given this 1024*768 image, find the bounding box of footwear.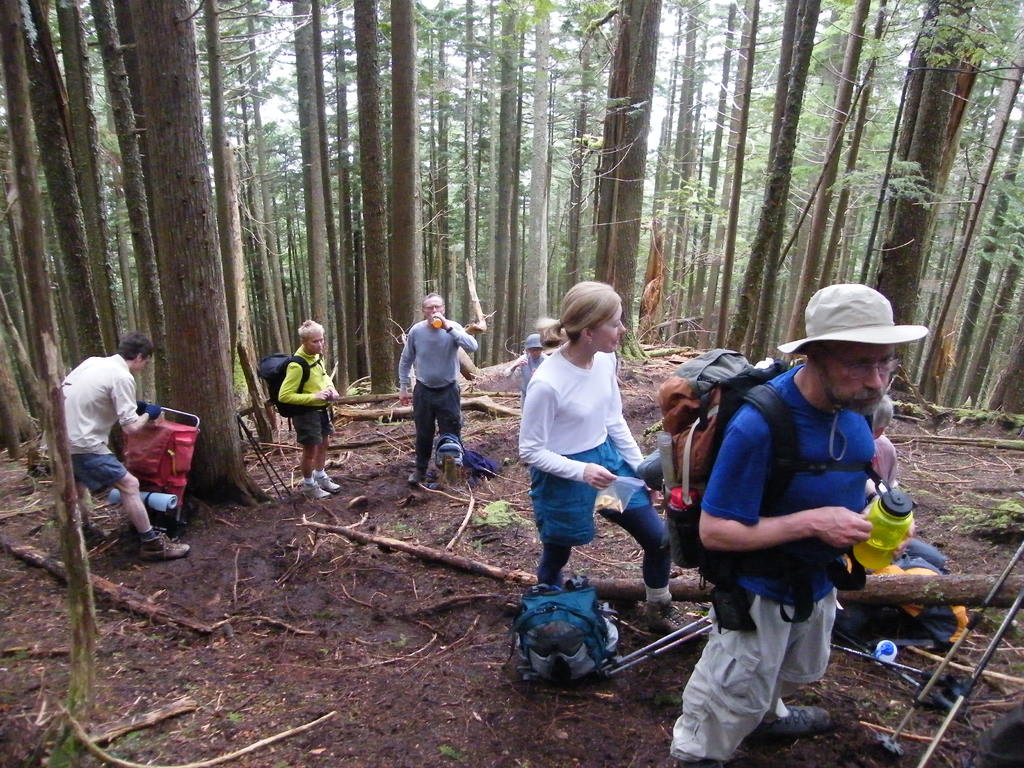
left=305, top=482, right=330, bottom=498.
